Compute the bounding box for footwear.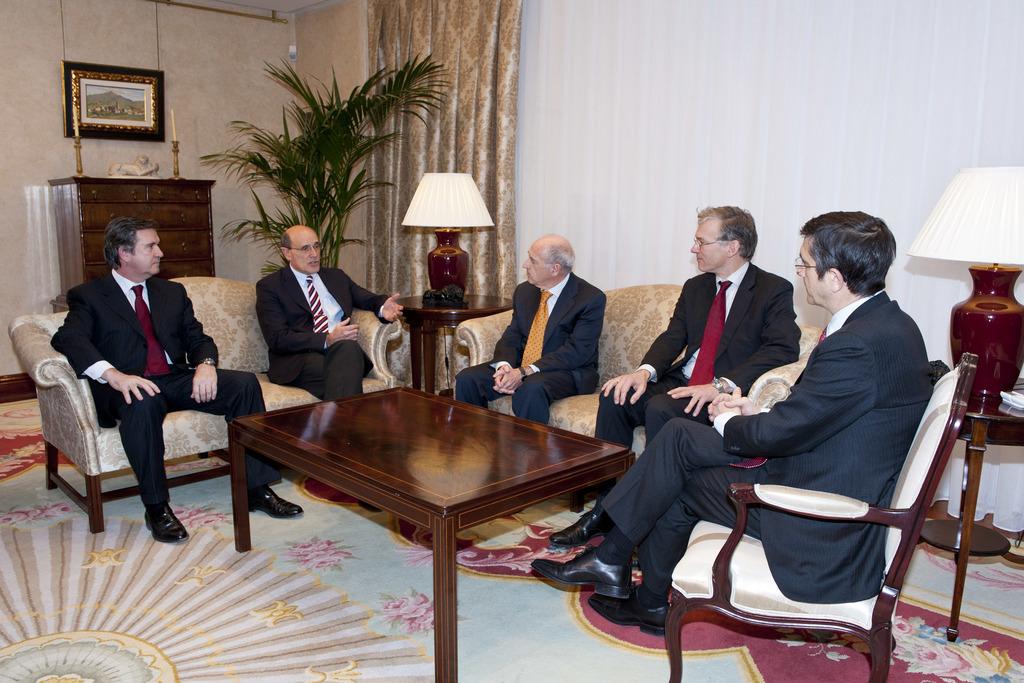
[x1=139, y1=500, x2=190, y2=543].
